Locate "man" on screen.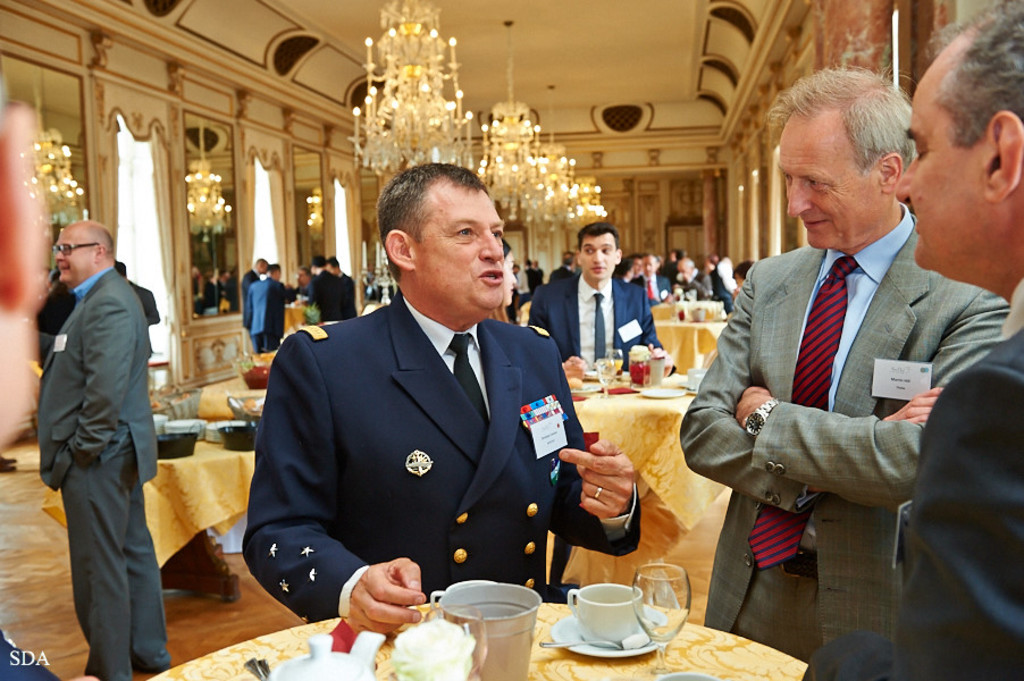
On screen at (240, 252, 267, 326).
